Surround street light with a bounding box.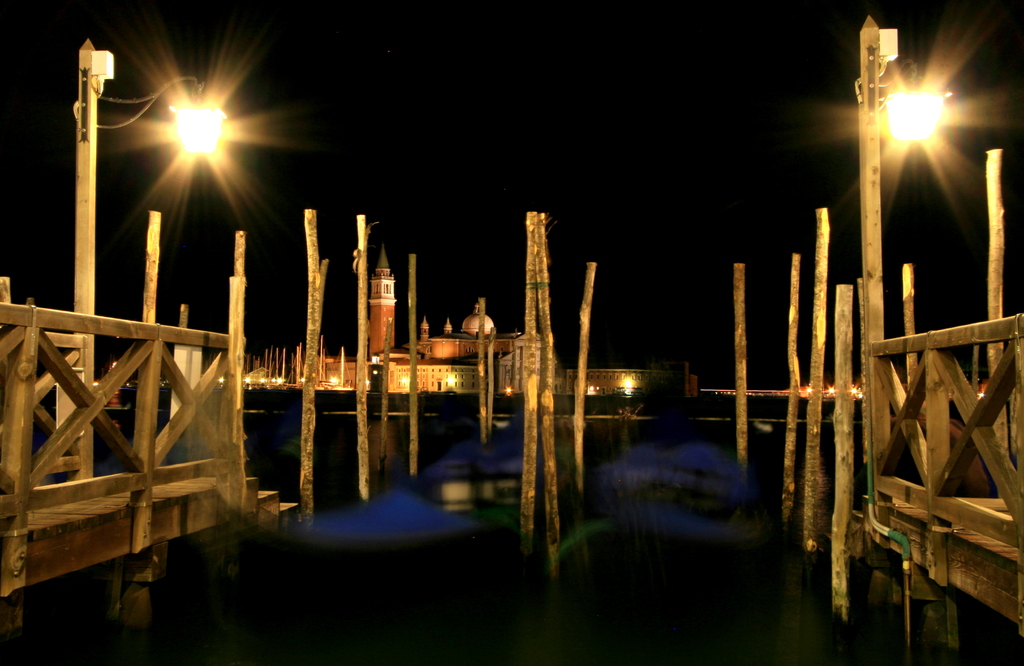
crop(855, 11, 947, 466).
